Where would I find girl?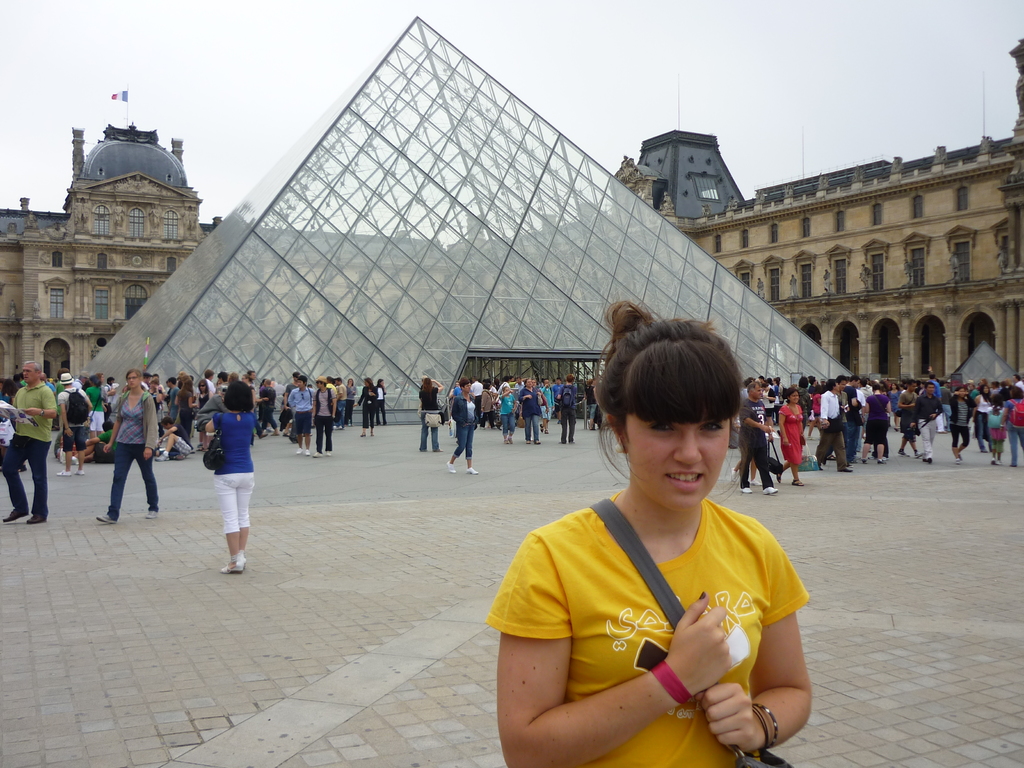
At Rect(500, 386, 517, 443).
